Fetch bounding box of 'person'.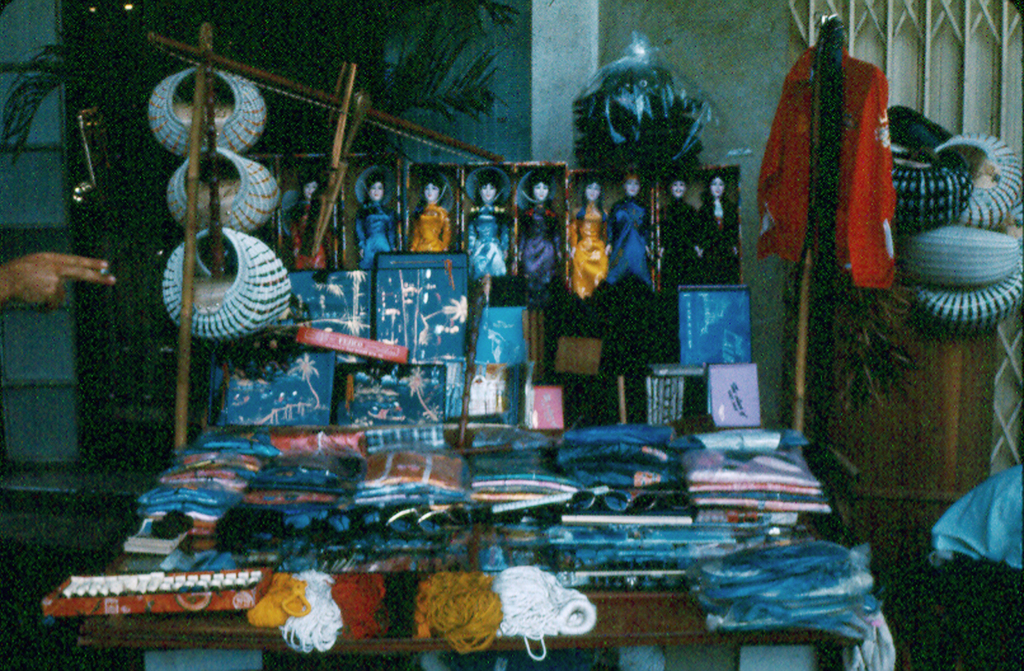
Bbox: detection(653, 179, 702, 280).
